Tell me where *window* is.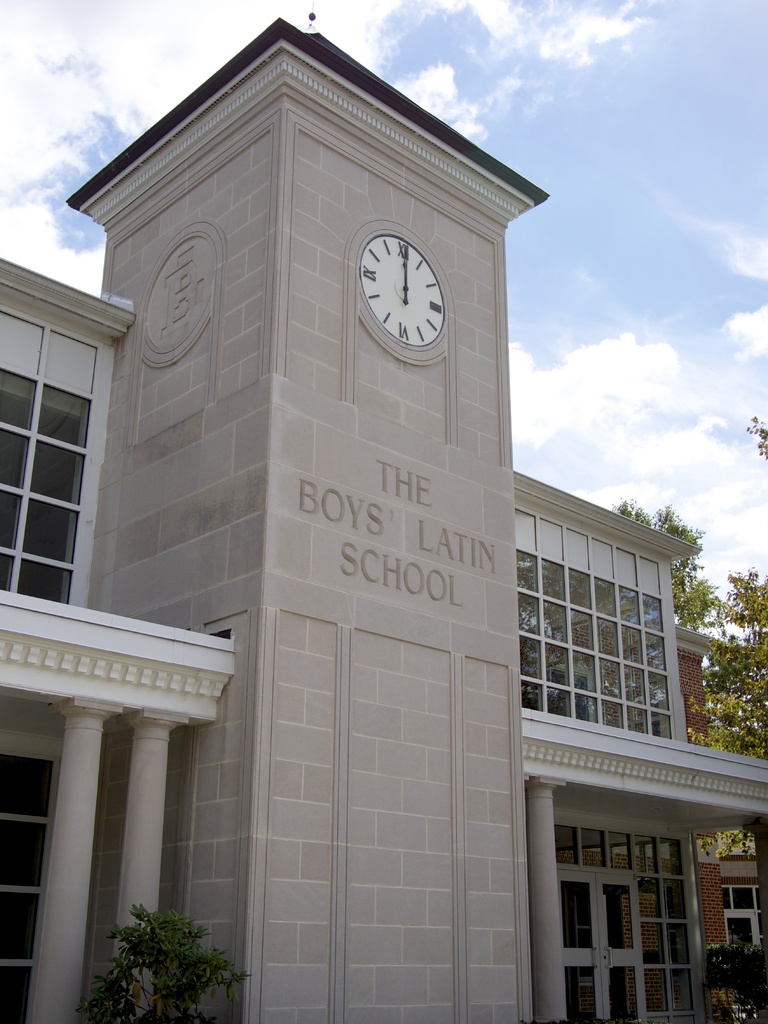
*window* is at bbox=(2, 748, 63, 1023).
